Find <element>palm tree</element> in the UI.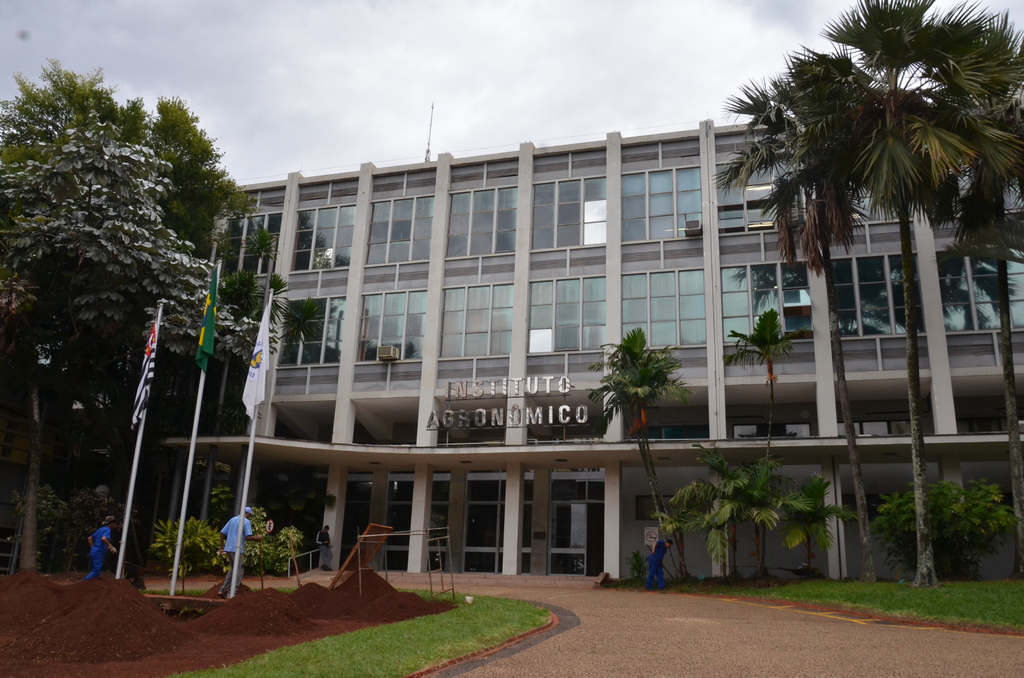
UI element at left=709, top=44, right=887, bottom=590.
